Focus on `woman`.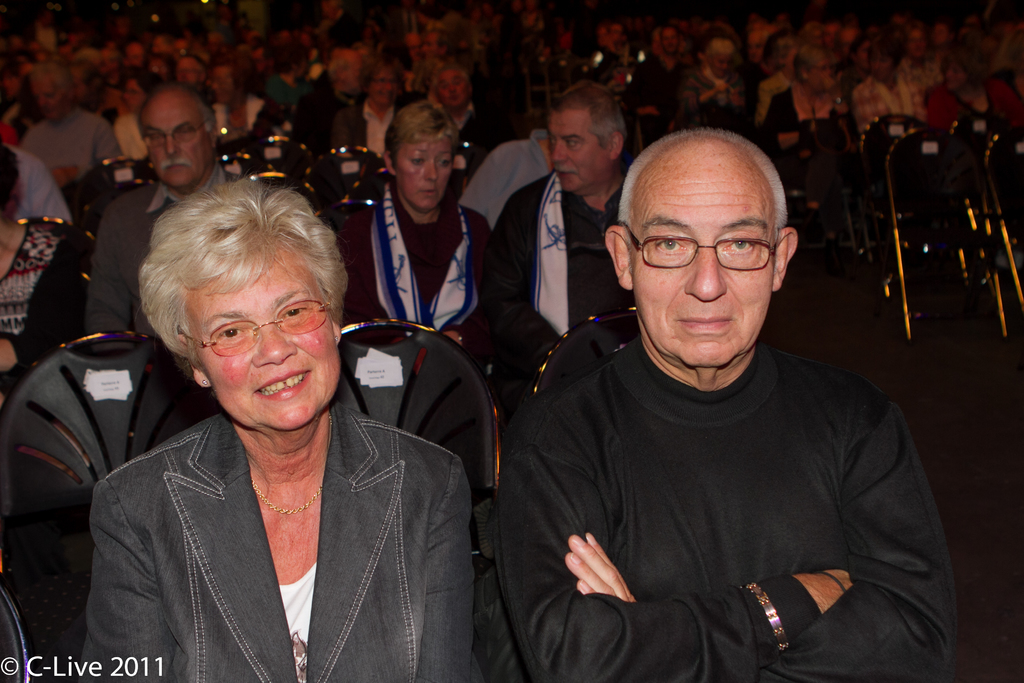
Focused at rect(761, 46, 859, 159).
